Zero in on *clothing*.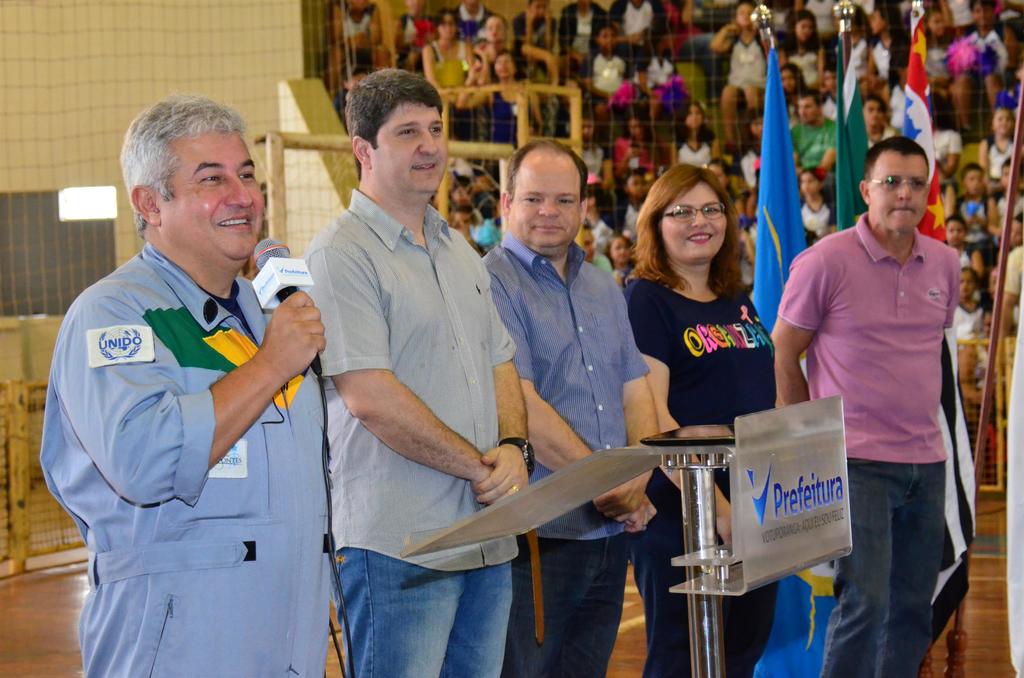
Zeroed in: 39,185,338,650.
